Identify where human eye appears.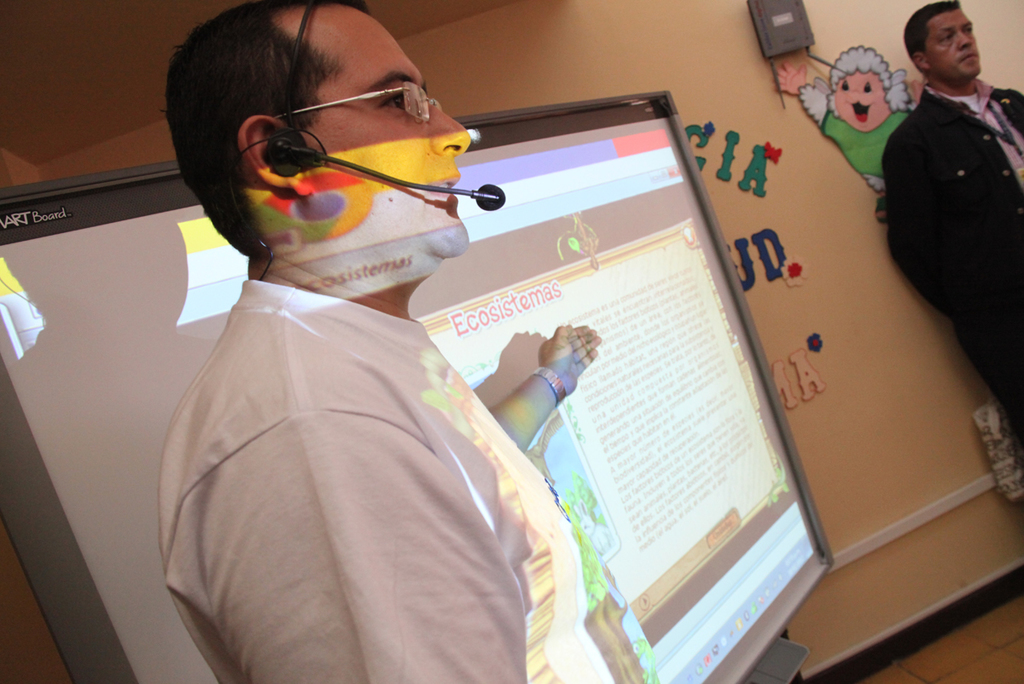
Appears at x1=860 y1=81 x2=876 y2=94.
